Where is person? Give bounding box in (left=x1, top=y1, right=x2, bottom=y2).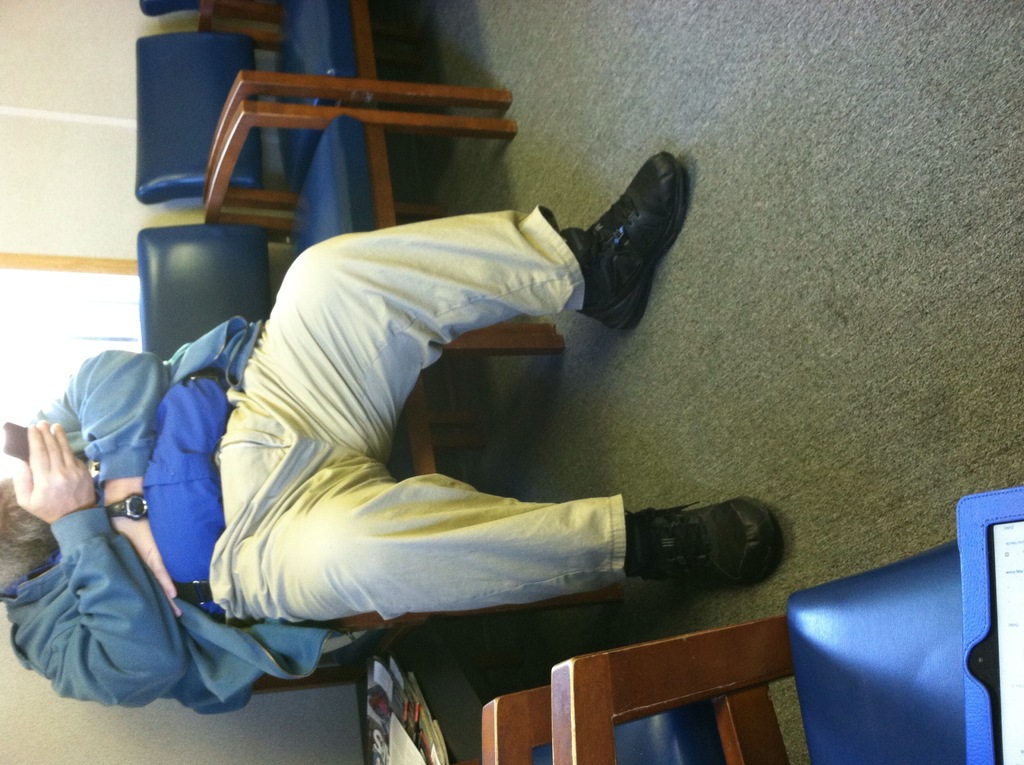
(left=0, top=149, right=786, bottom=720).
